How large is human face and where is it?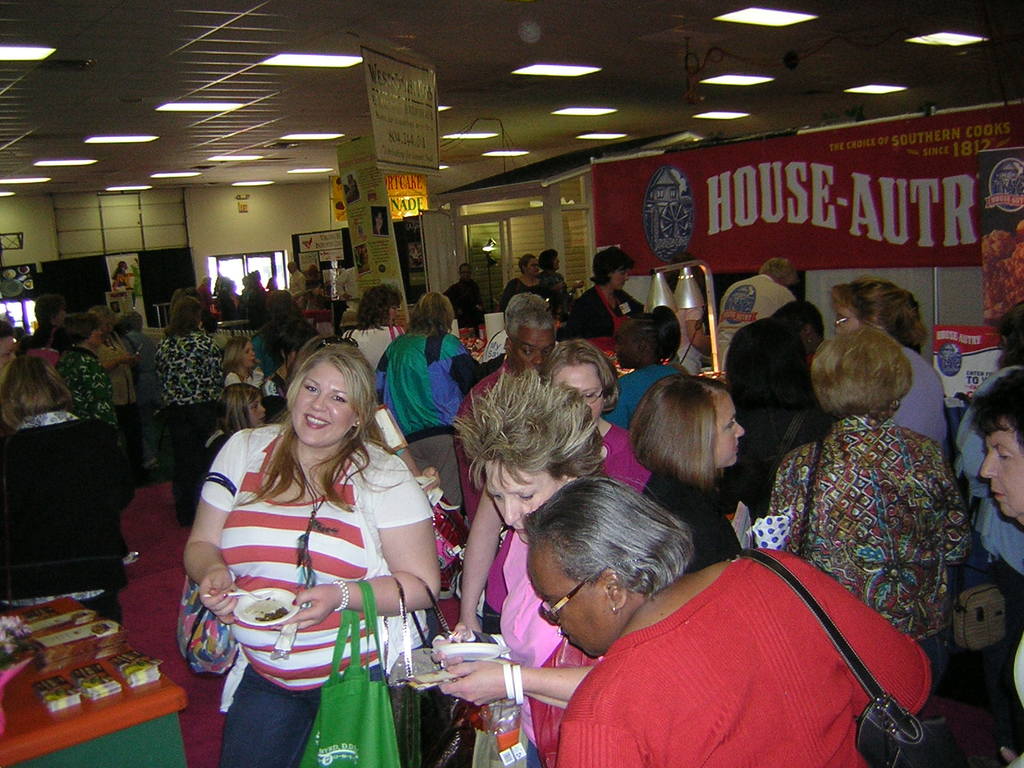
Bounding box: bbox(250, 397, 266, 426).
